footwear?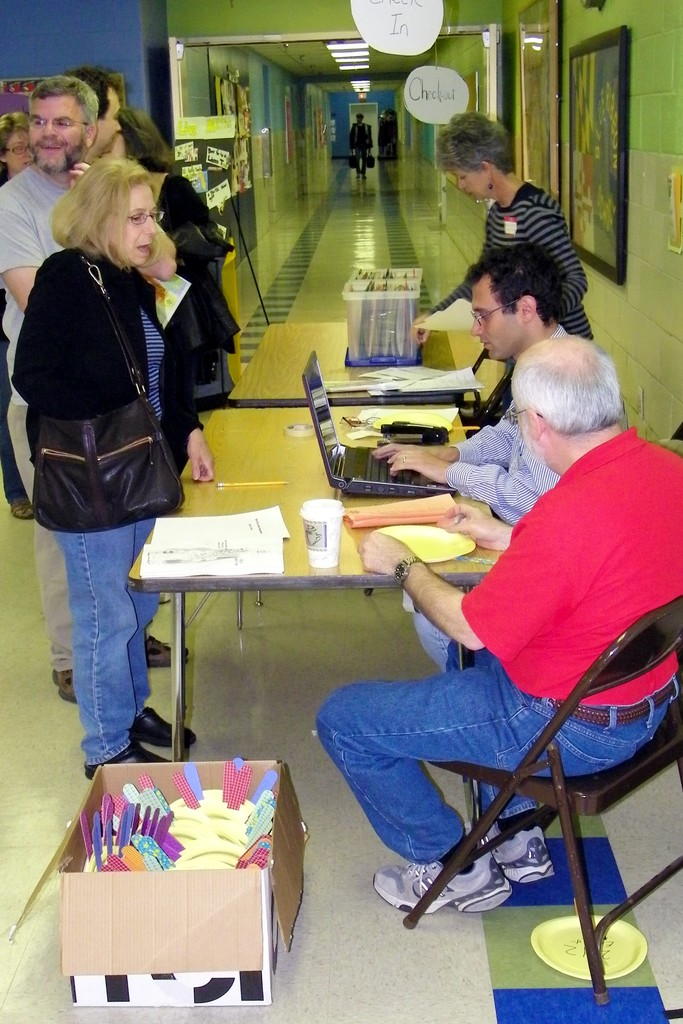
bbox(127, 715, 197, 751)
